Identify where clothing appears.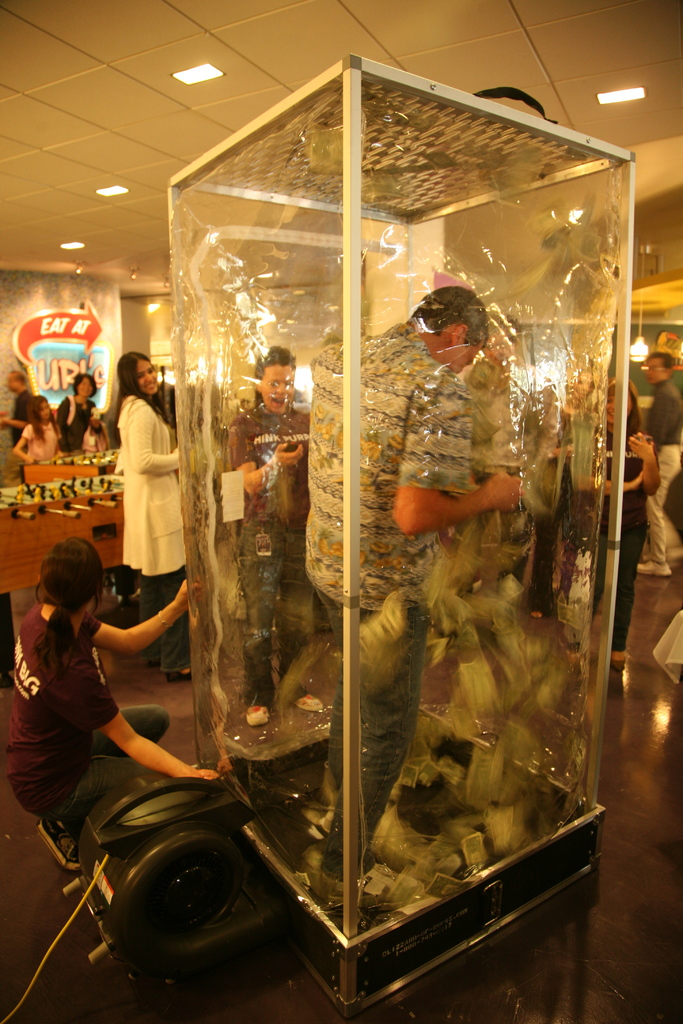
Appears at select_region(211, 414, 320, 703).
